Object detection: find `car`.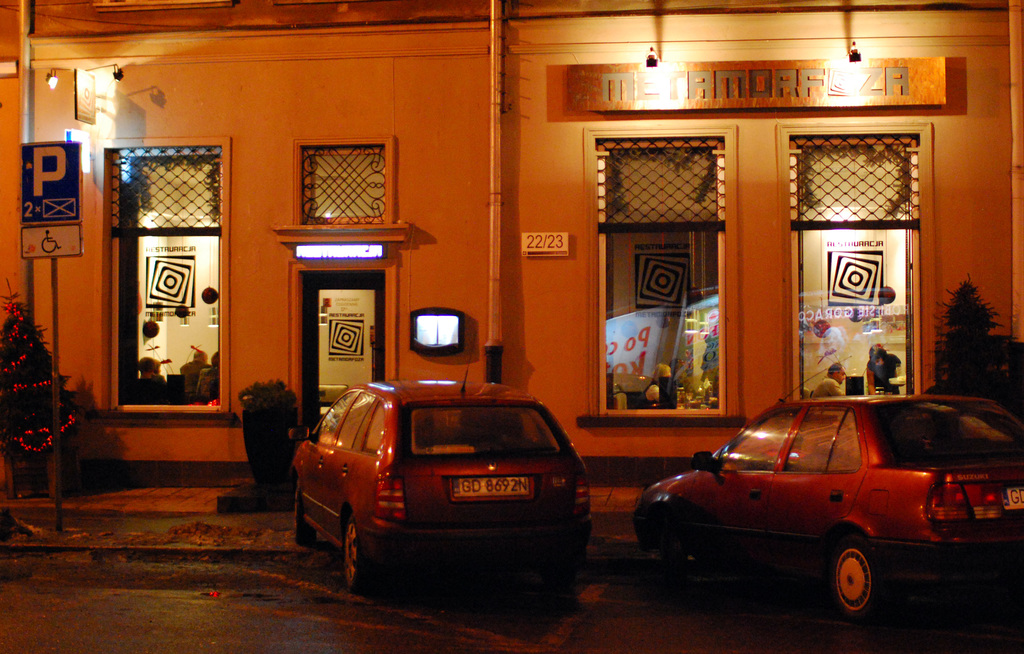
[630, 353, 1023, 627].
